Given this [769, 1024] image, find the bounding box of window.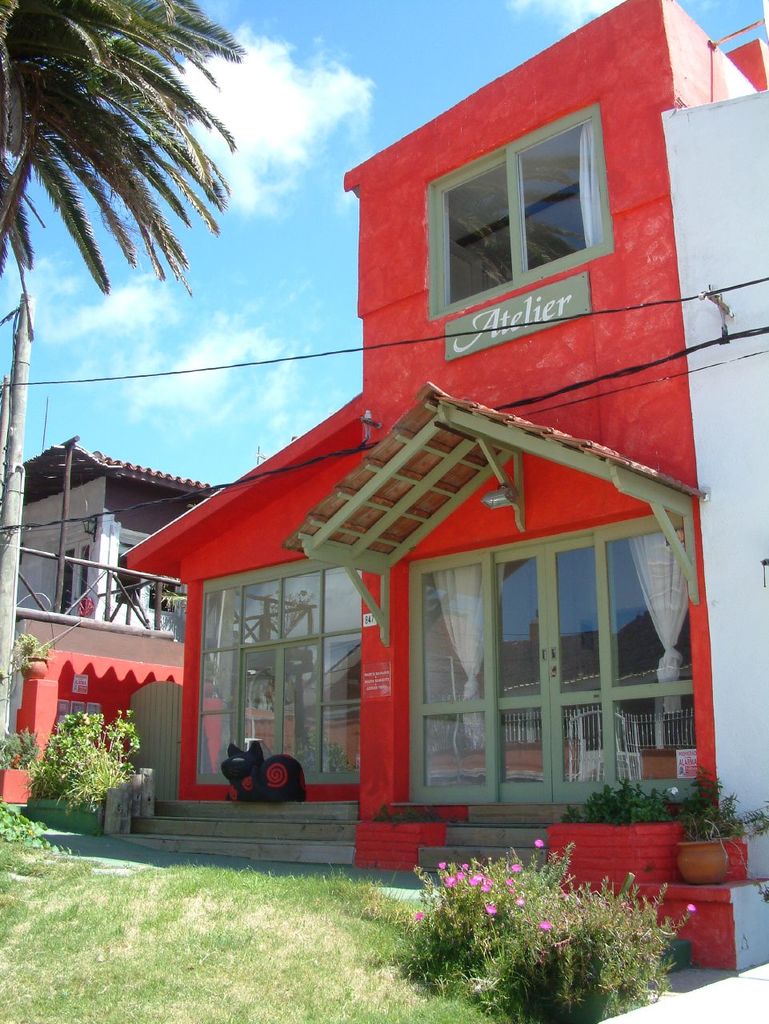
[left=316, top=572, right=369, bottom=783].
